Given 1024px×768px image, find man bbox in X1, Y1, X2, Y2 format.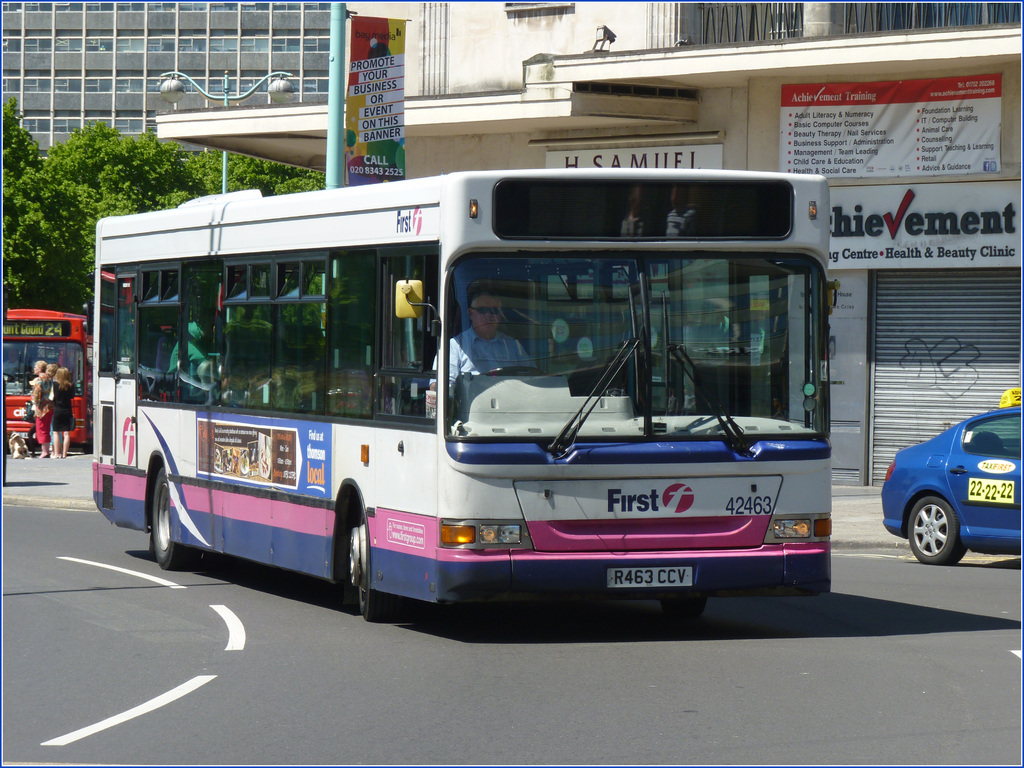
4, 346, 26, 377.
